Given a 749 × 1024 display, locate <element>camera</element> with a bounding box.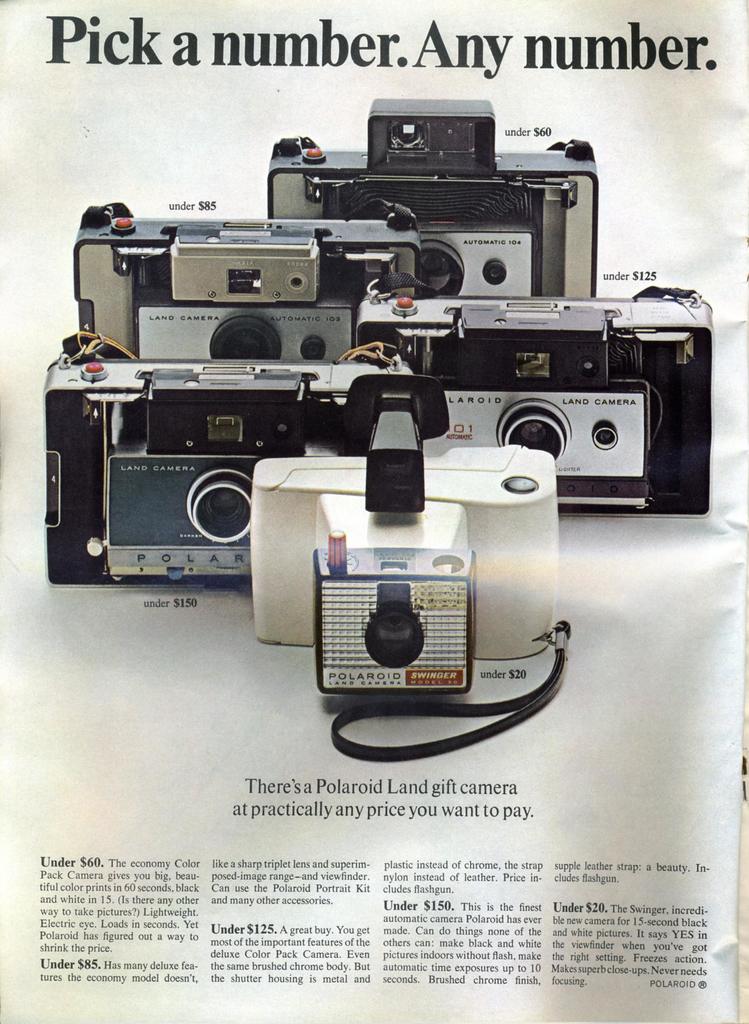
Located: detection(62, 200, 409, 358).
